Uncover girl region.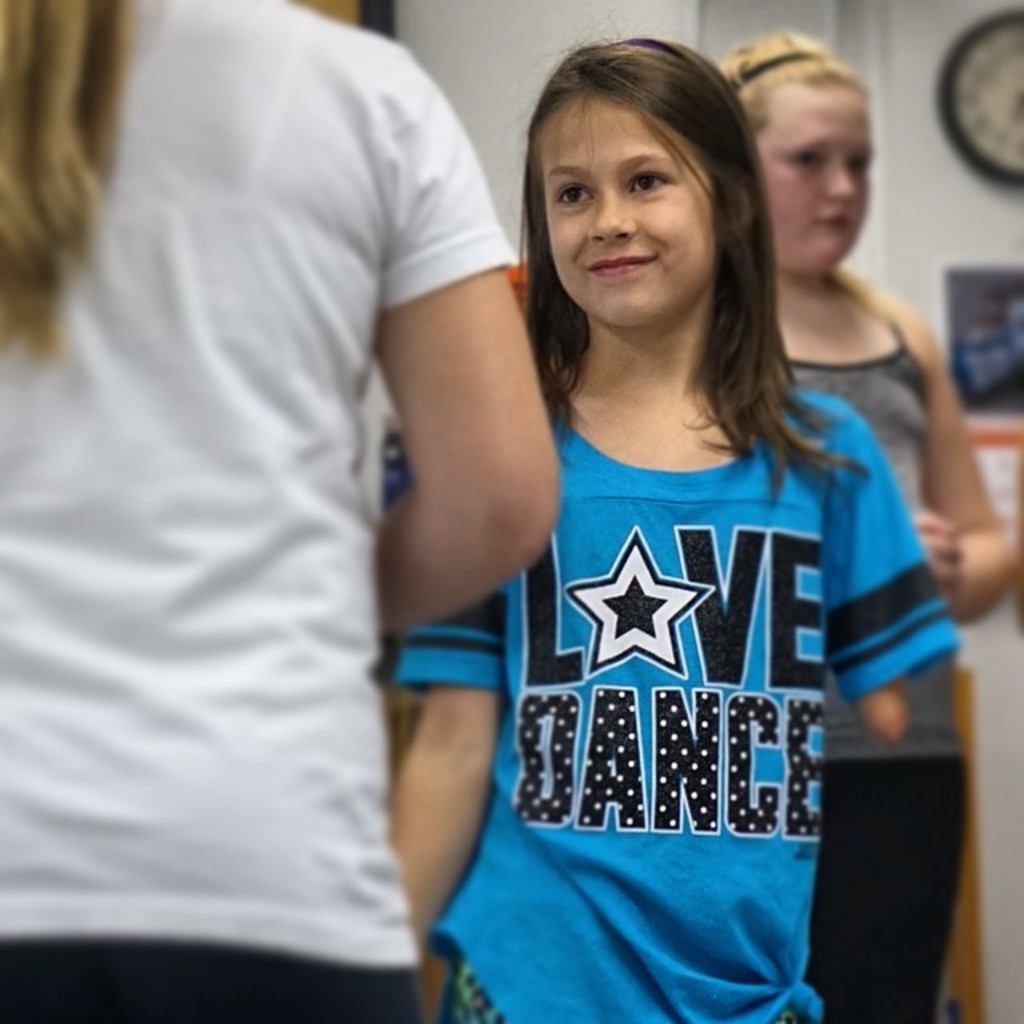
Uncovered: bbox=(0, 0, 562, 1022).
